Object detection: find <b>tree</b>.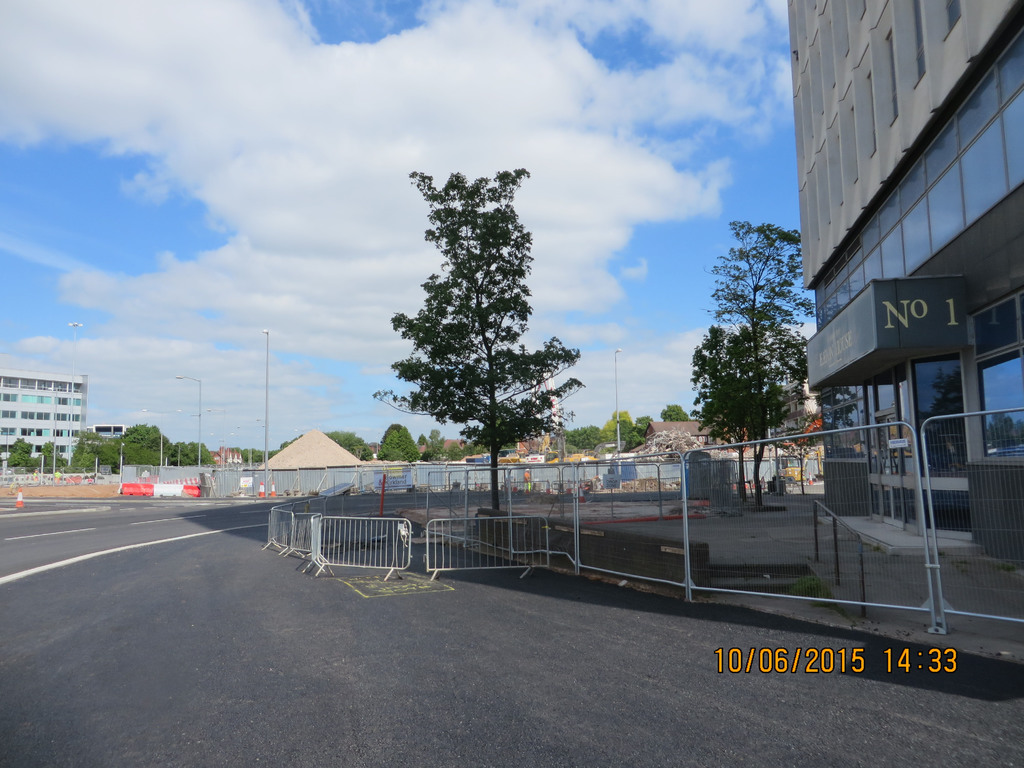
box=[326, 426, 365, 456].
